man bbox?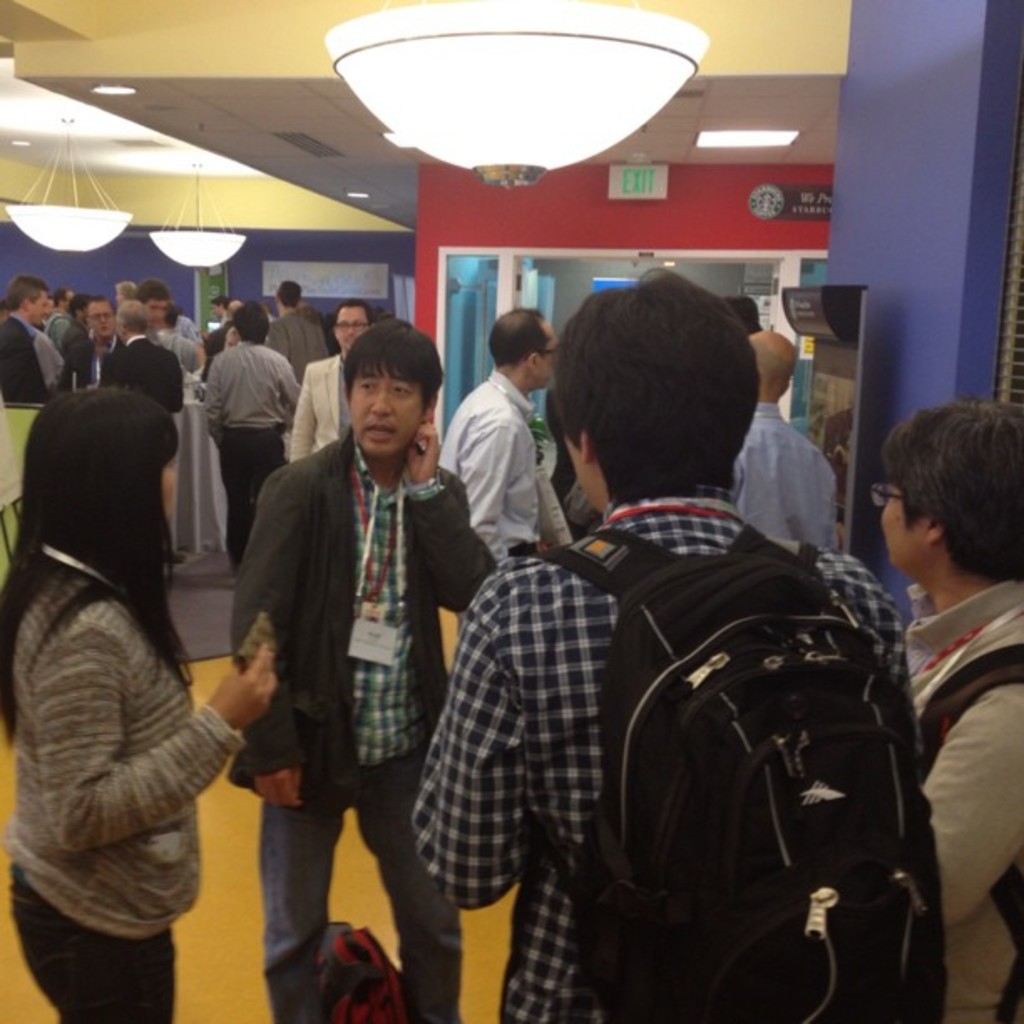
bbox(50, 288, 92, 381)
